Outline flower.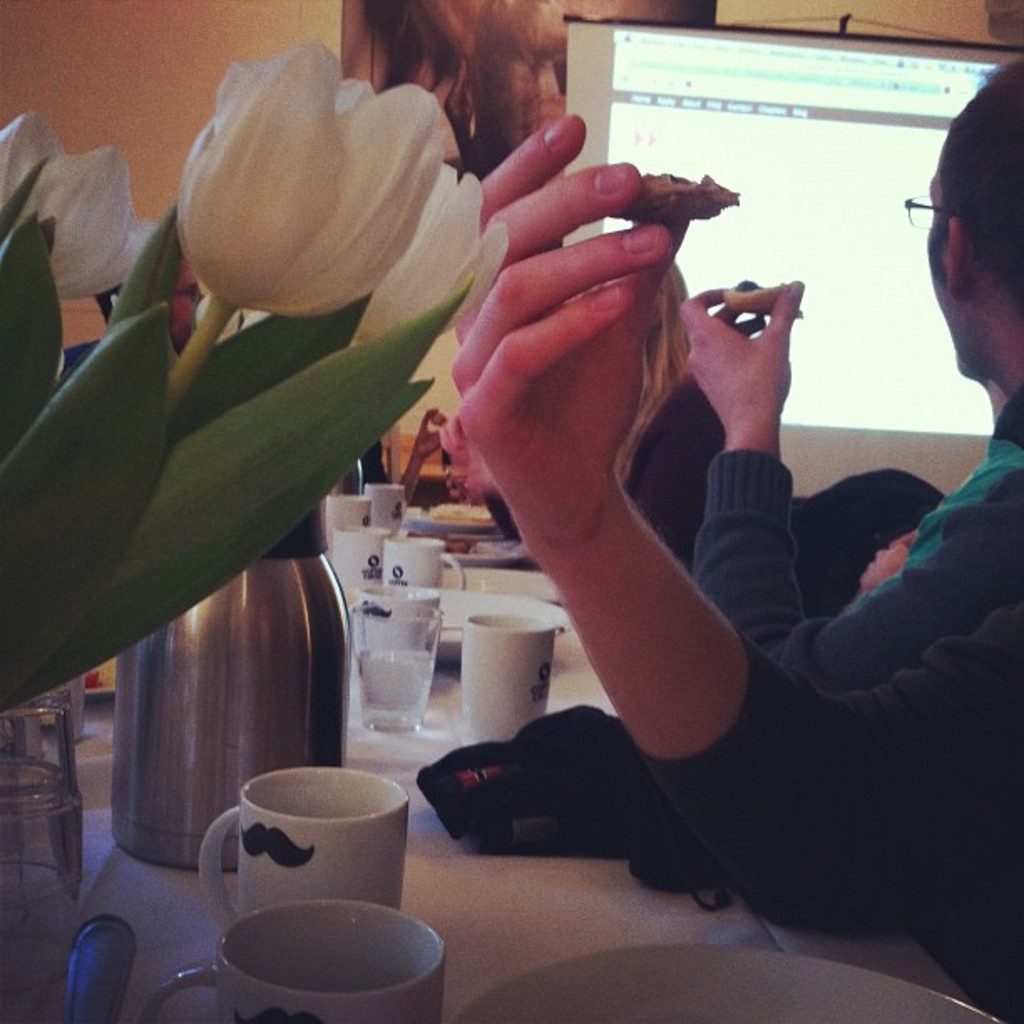
Outline: x1=0, y1=102, x2=174, y2=326.
